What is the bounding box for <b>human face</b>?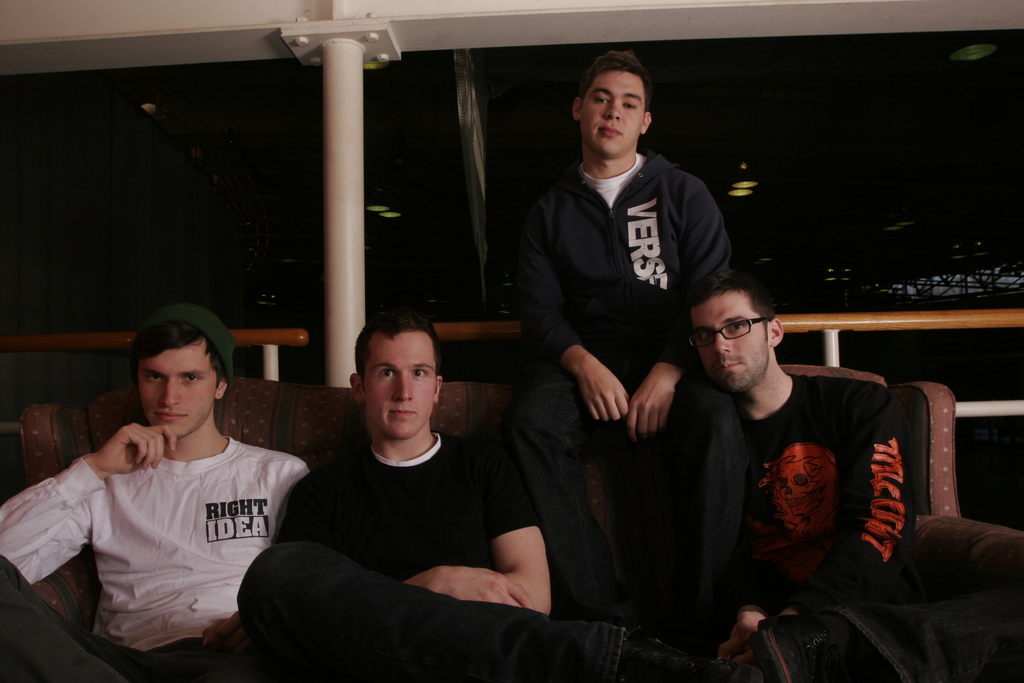
rect(690, 293, 767, 394).
